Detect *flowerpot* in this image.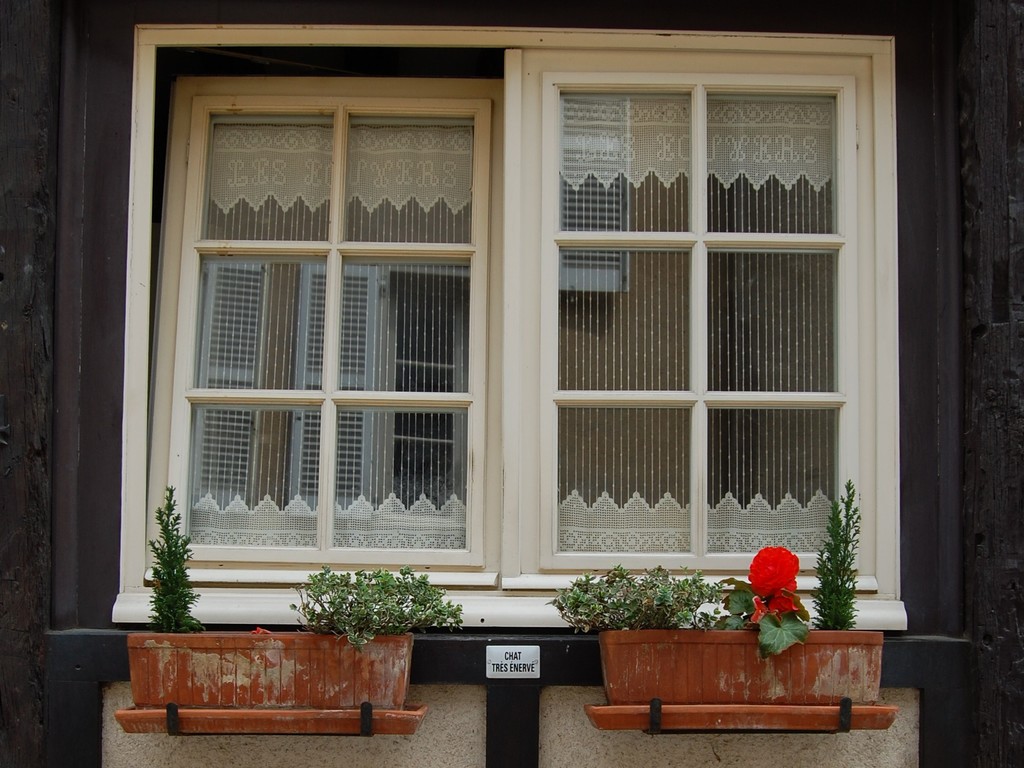
Detection: BBox(576, 620, 872, 733).
